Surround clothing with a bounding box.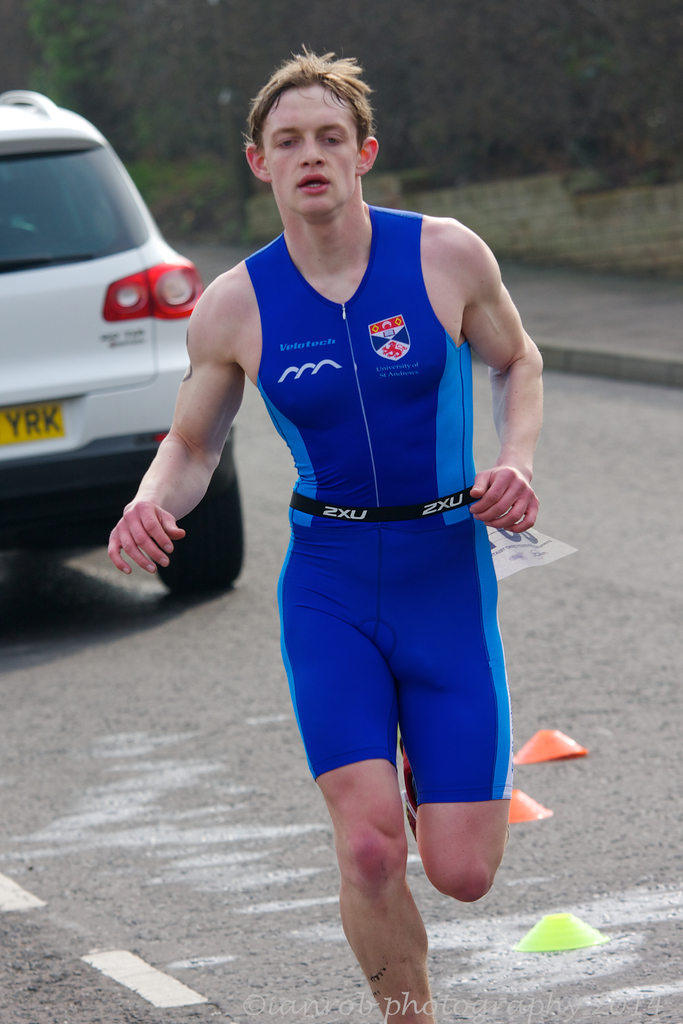
region(239, 196, 516, 804).
